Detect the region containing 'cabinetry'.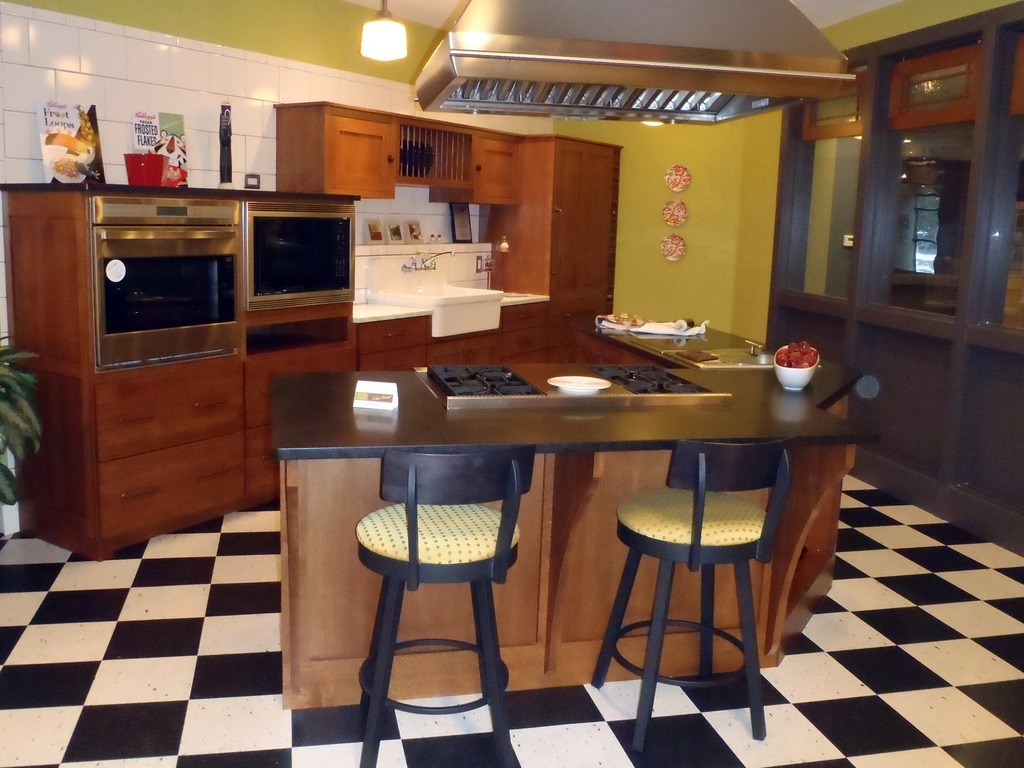
(492,132,623,296).
